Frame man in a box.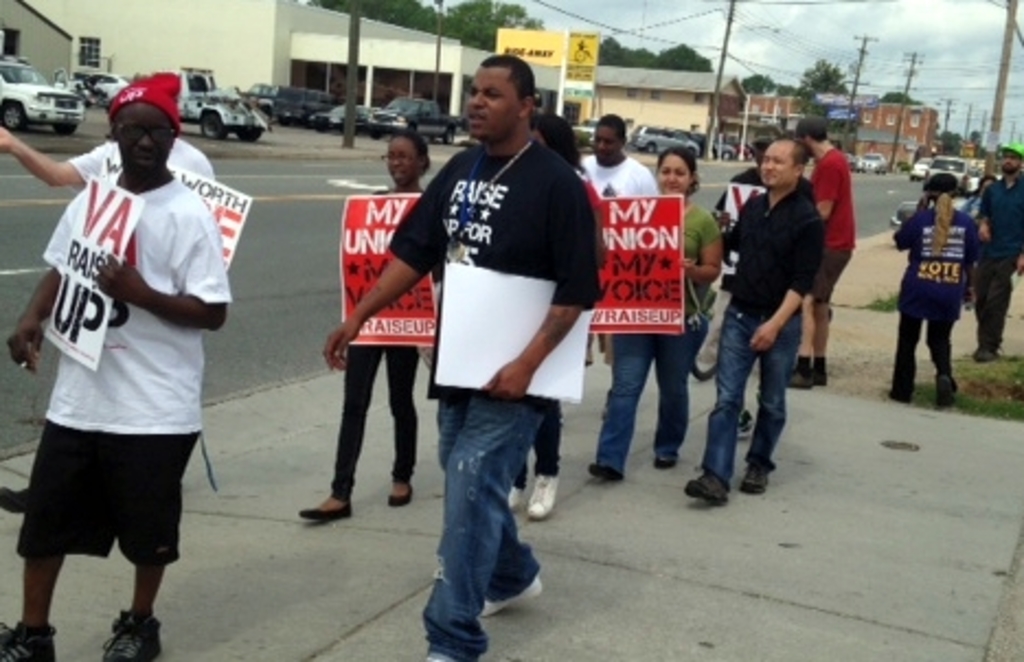
l=684, t=136, r=824, b=511.
